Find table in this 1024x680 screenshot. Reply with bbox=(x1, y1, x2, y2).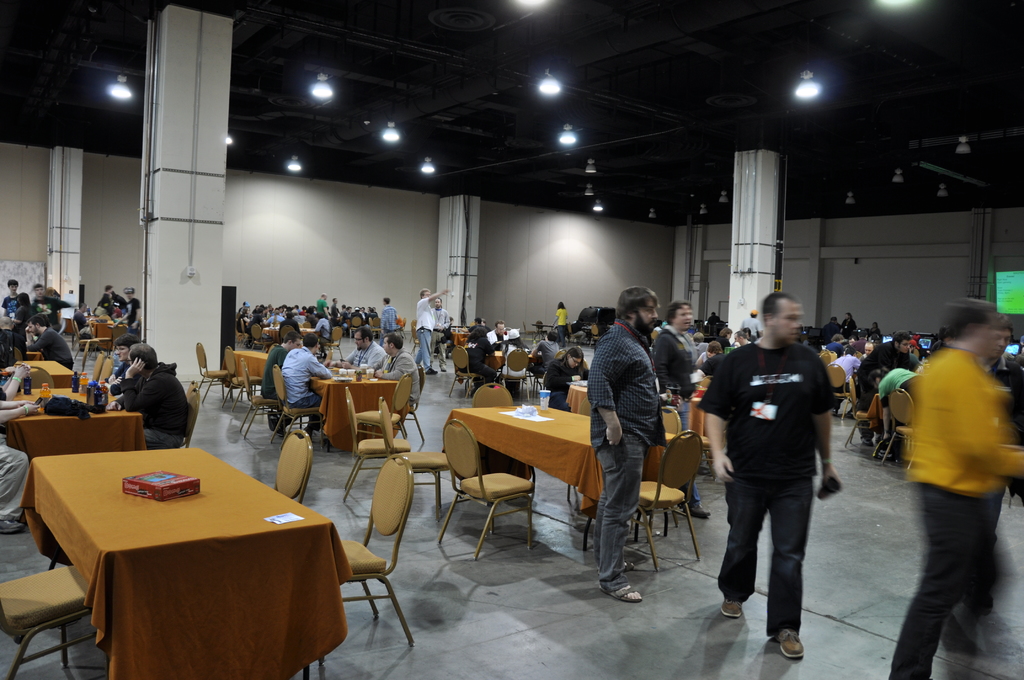
bbox=(16, 355, 72, 385).
